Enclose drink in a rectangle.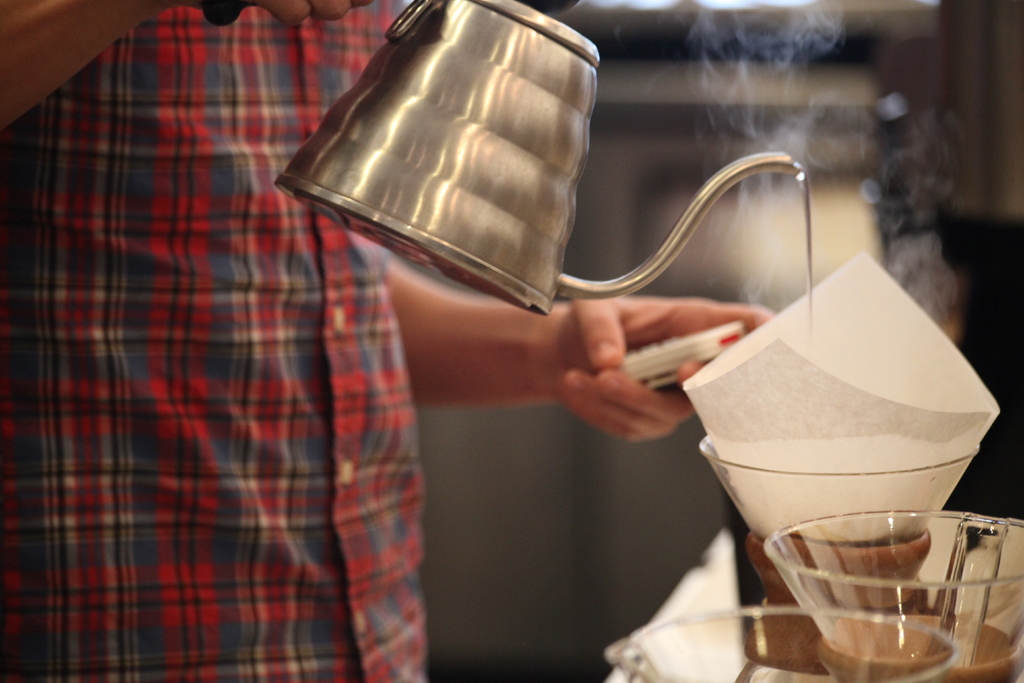
Rect(831, 628, 1019, 682).
